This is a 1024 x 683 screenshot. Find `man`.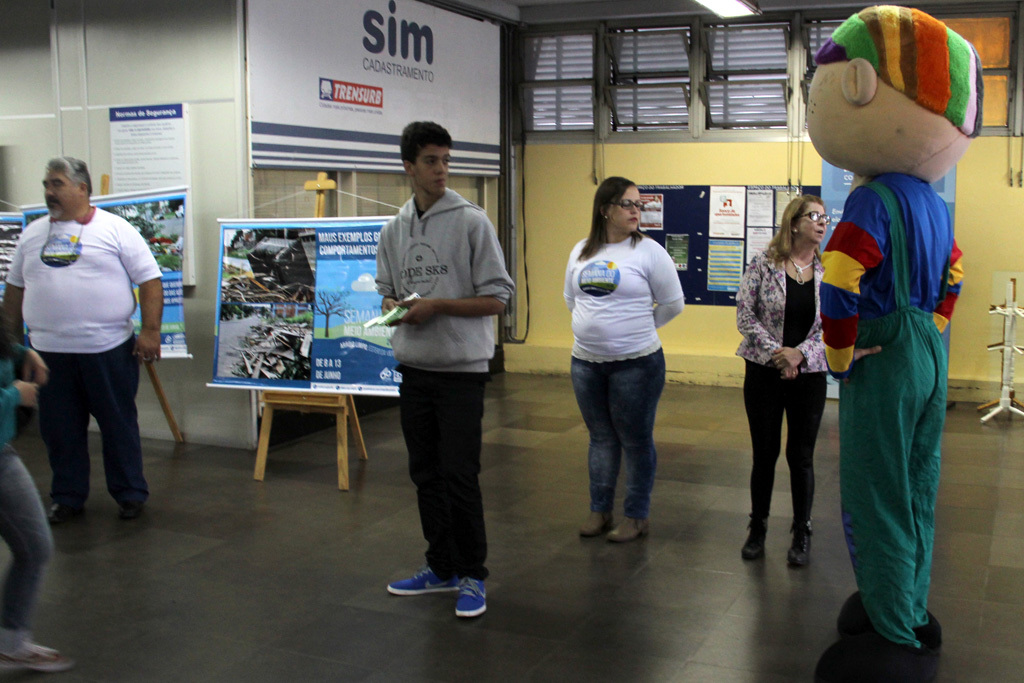
Bounding box: box=[374, 126, 512, 632].
